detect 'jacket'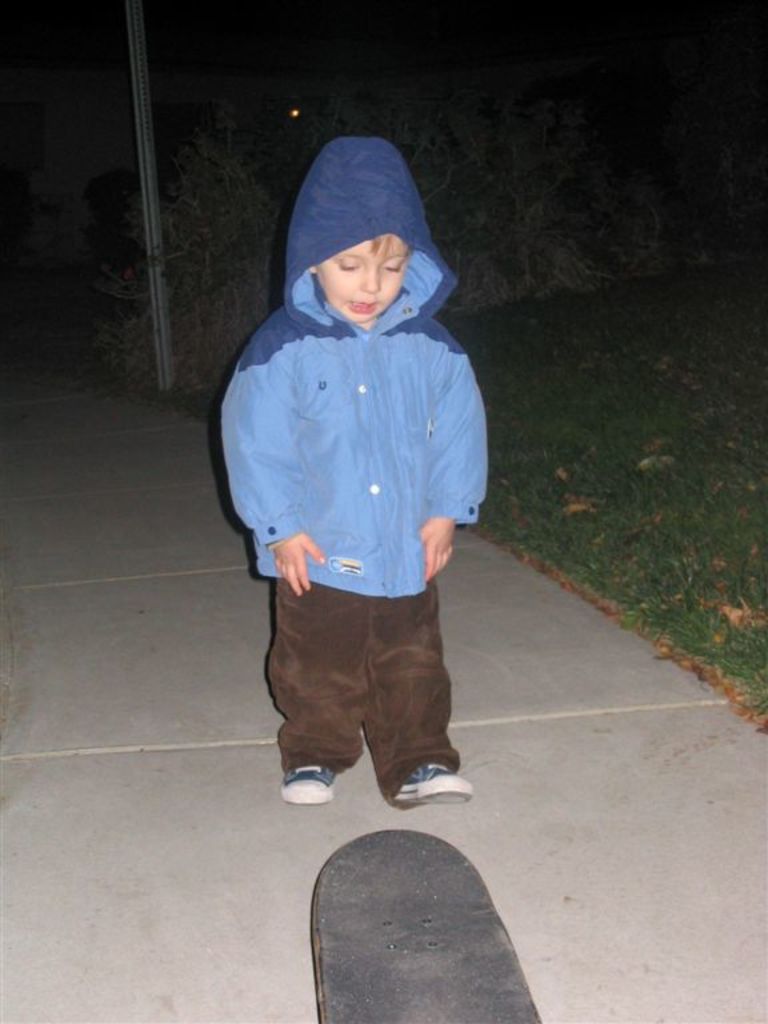
203:156:500:628
